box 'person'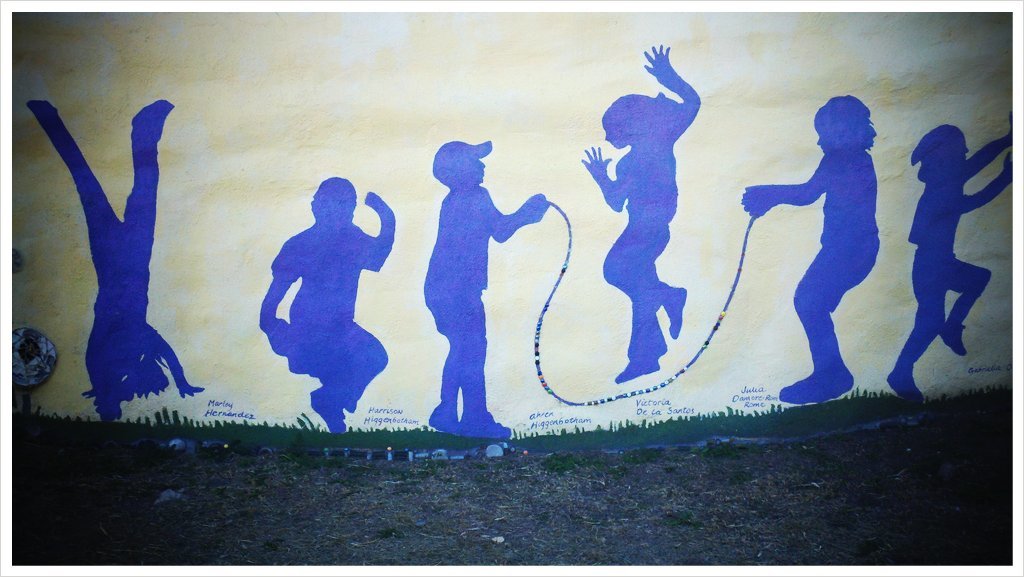
{"left": 887, "top": 112, "right": 1014, "bottom": 405}
